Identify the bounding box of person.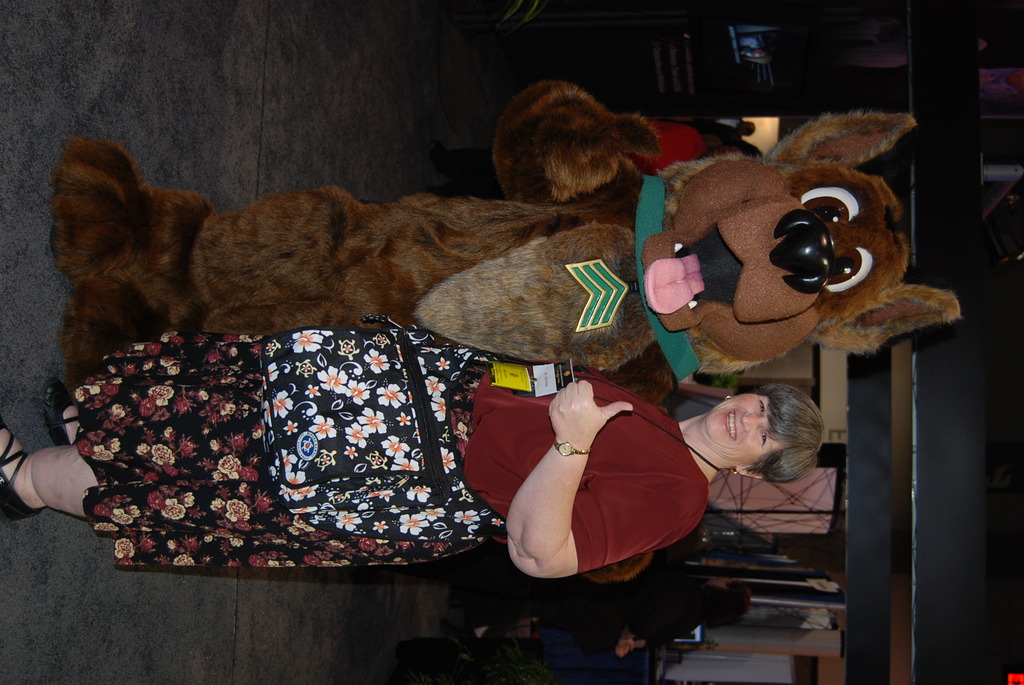
l=0, t=313, r=825, b=582.
